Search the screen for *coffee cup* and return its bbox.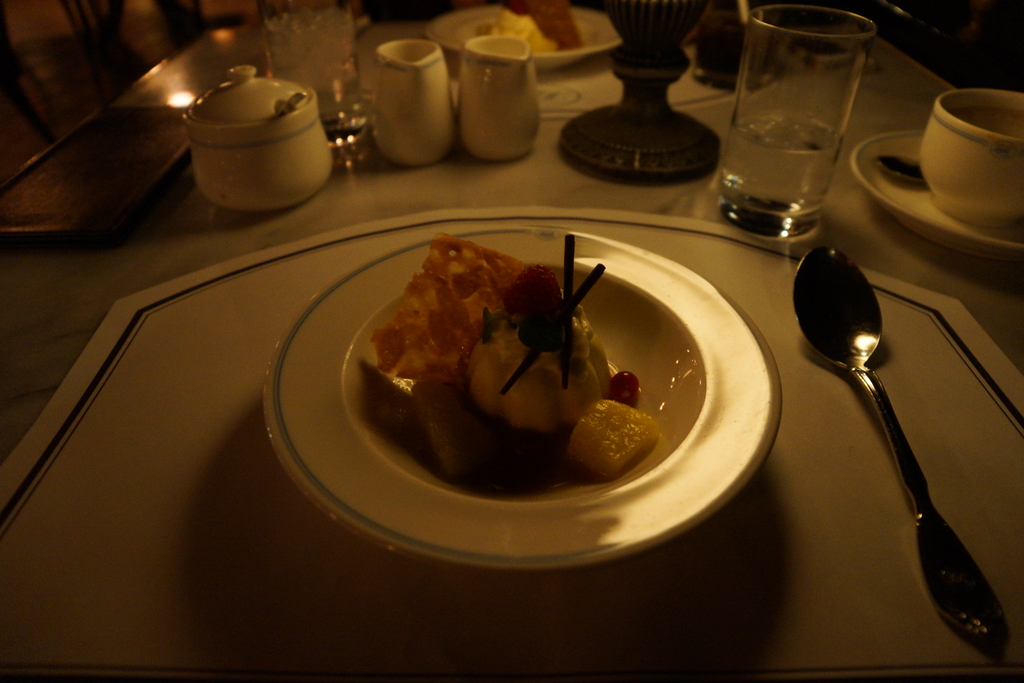
Found: bbox=(919, 89, 1023, 231).
